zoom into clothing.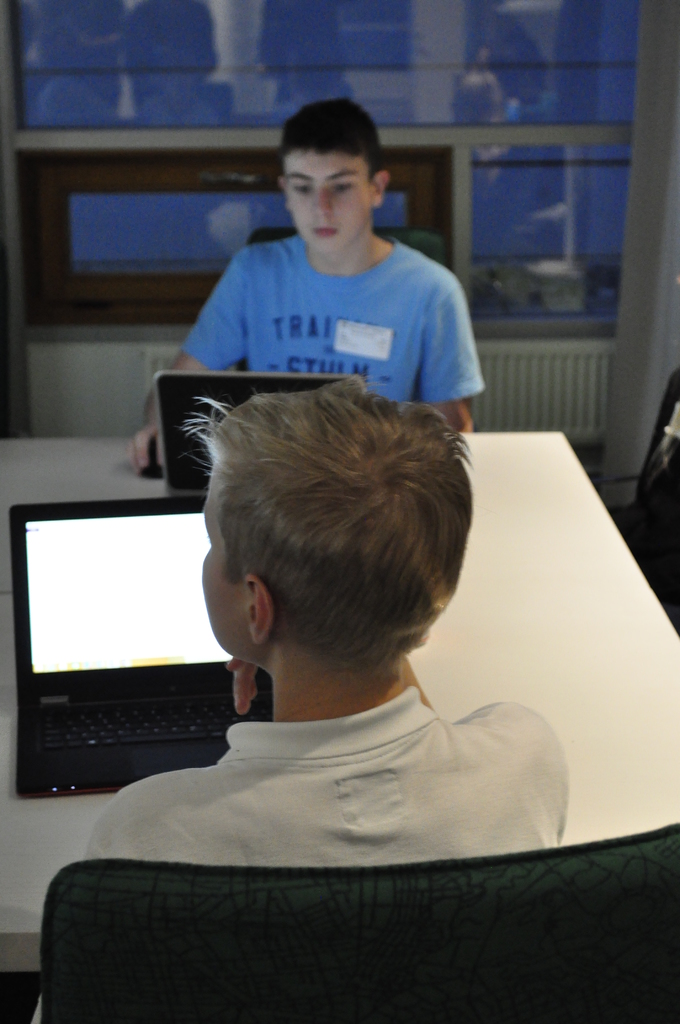
Zoom target: x1=85, y1=692, x2=560, y2=866.
